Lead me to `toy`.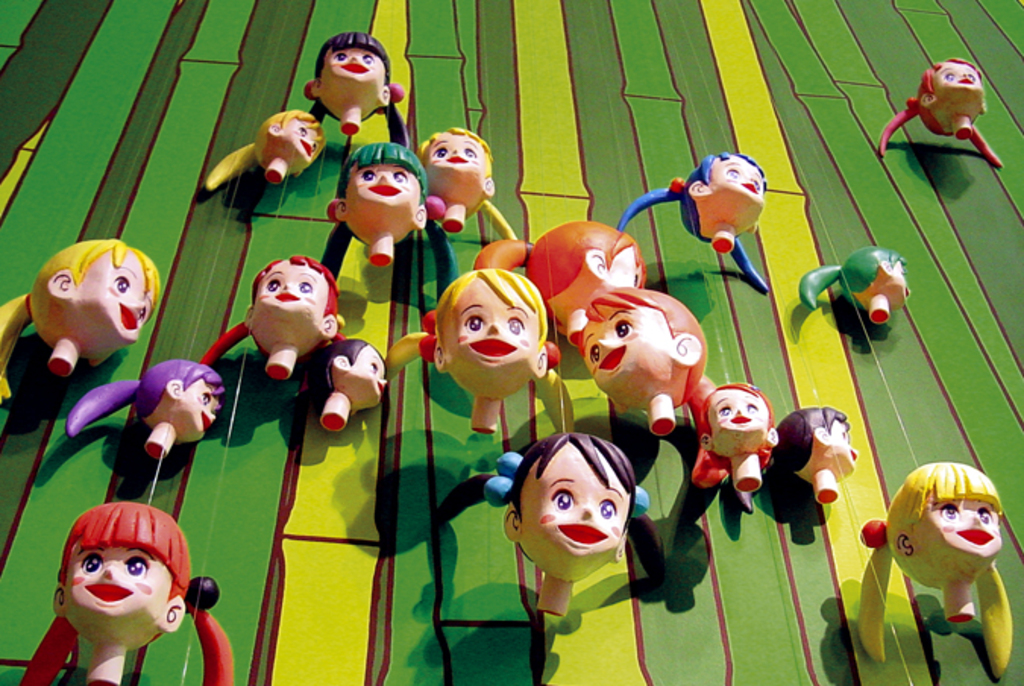
Lead to x1=311, y1=338, x2=385, y2=433.
